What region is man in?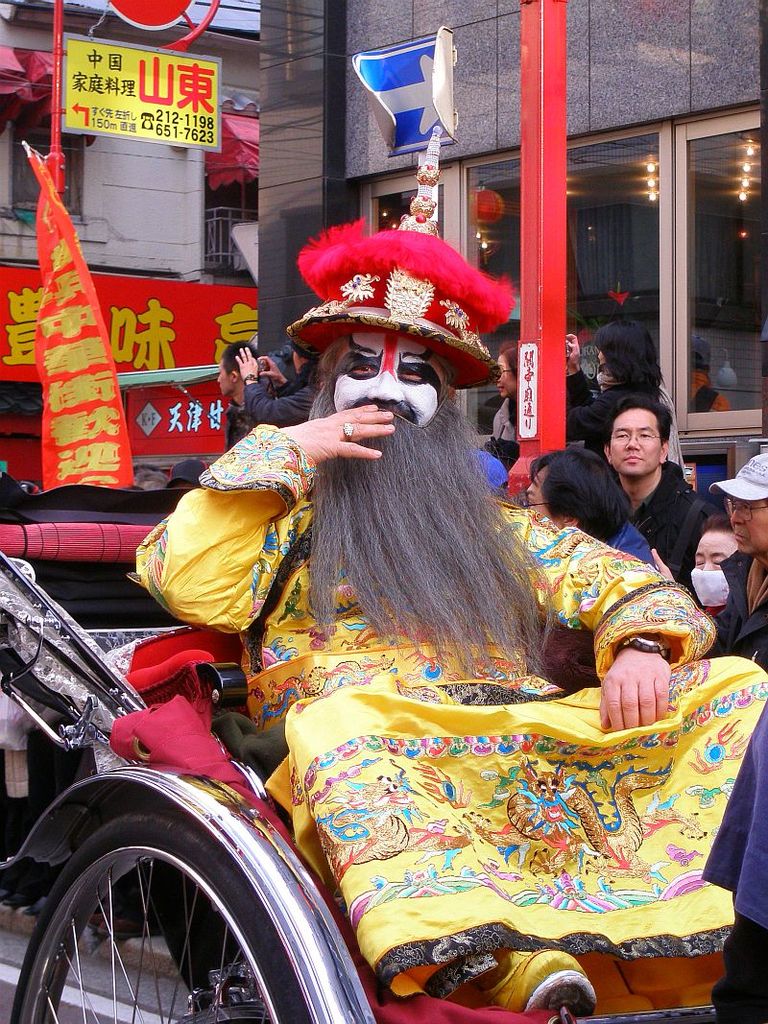
rect(230, 334, 325, 433).
